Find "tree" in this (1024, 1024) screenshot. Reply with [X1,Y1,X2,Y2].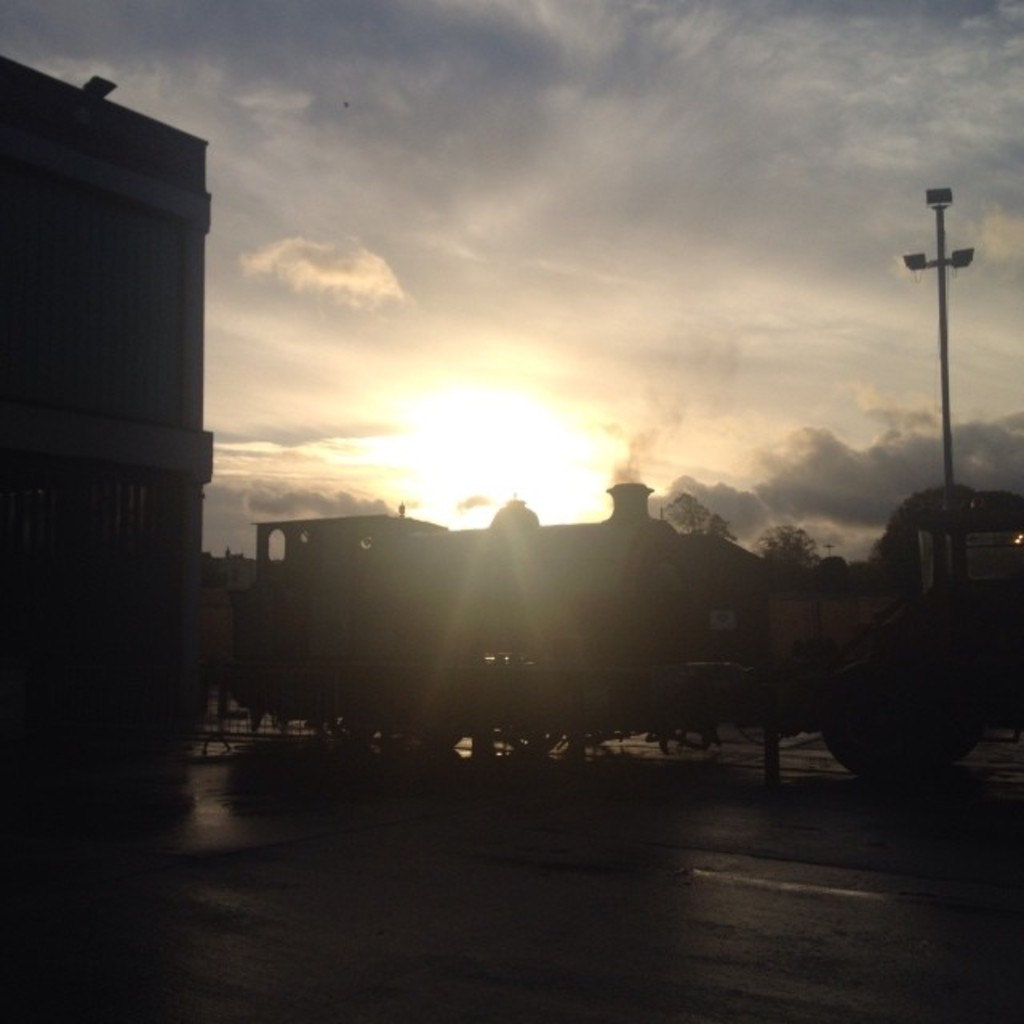
[755,526,830,589].
